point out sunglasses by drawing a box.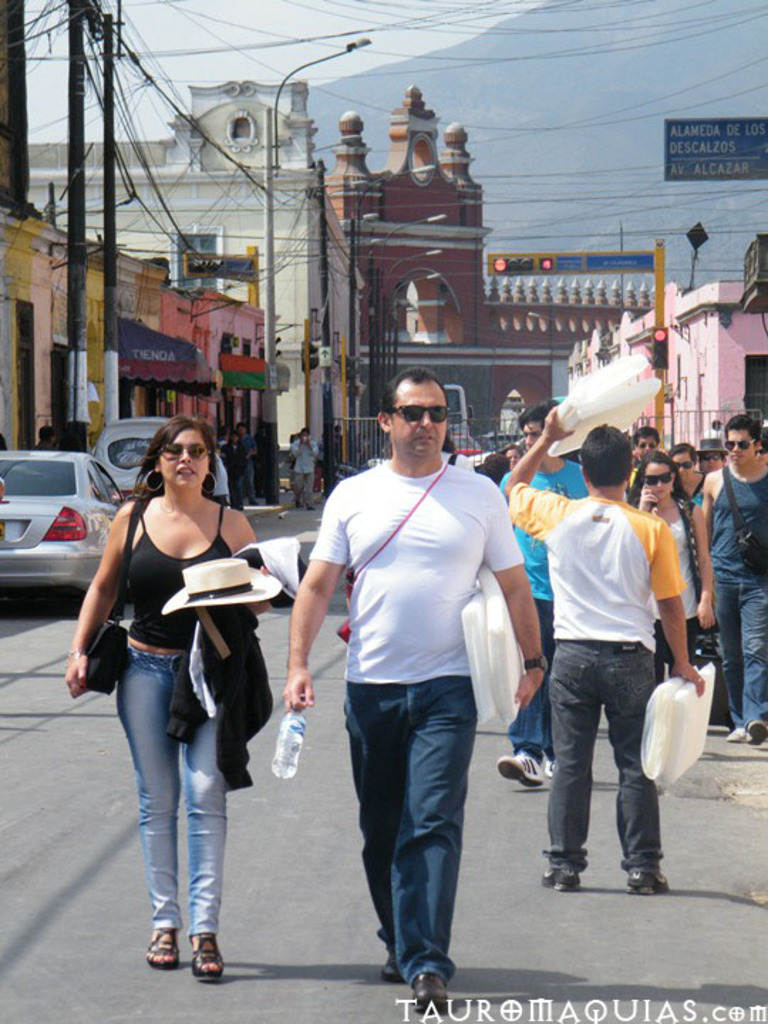
724:439:758:451.
